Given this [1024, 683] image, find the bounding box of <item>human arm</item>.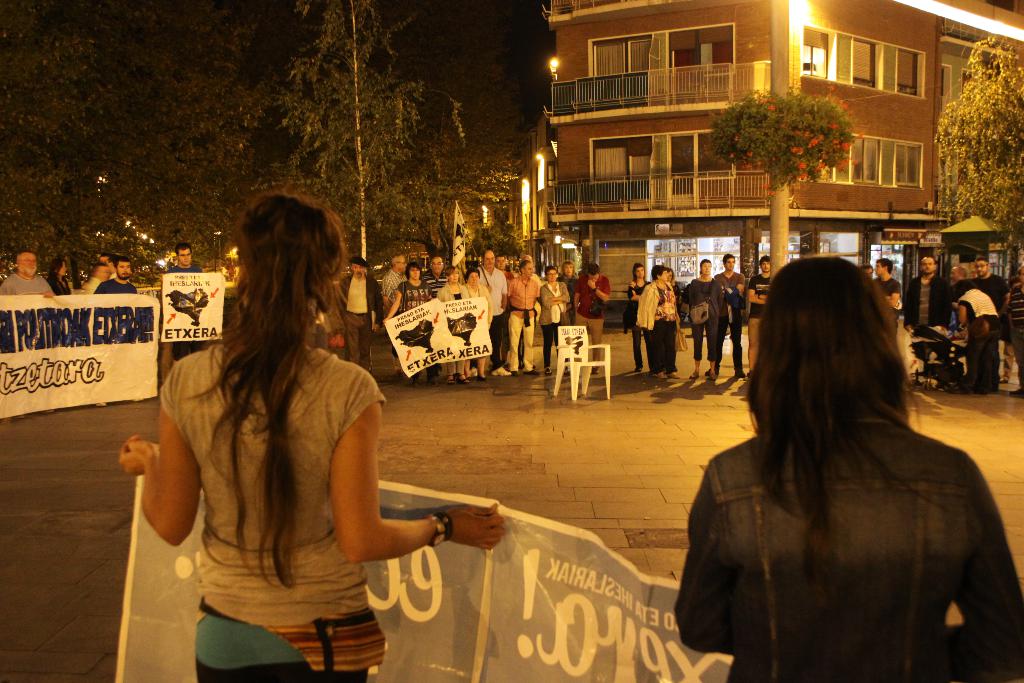
detection(104, 401, 209, 580).
